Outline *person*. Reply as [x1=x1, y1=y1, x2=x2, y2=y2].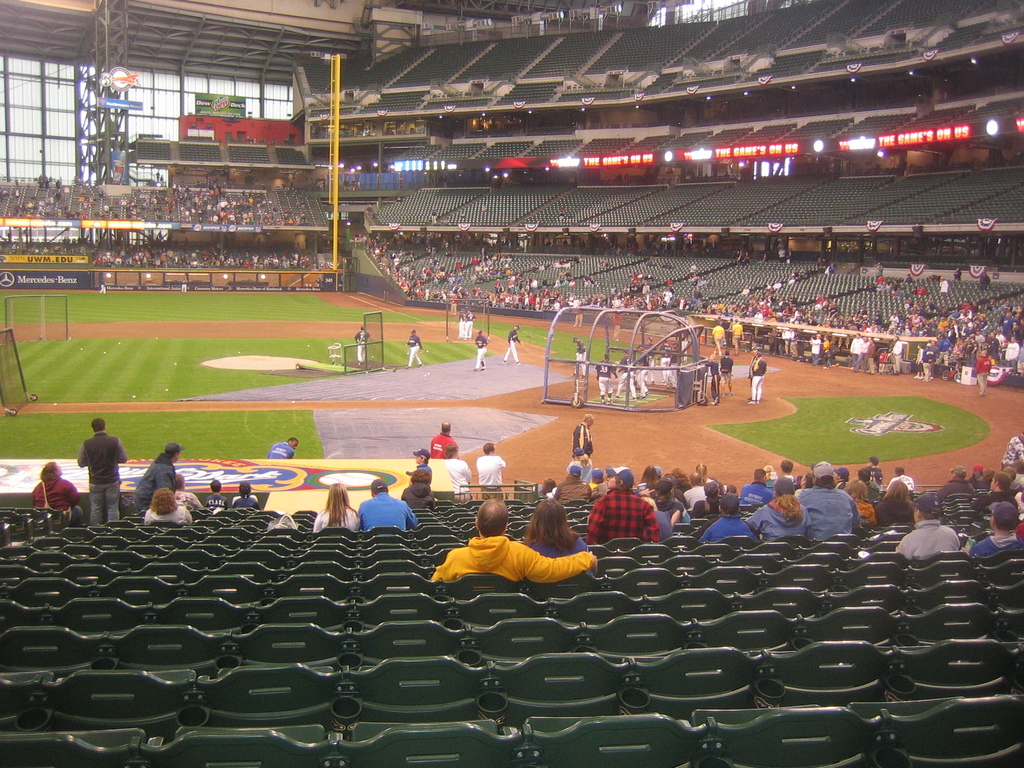
[x1=476, y1=332, x2=489, y2=372].
